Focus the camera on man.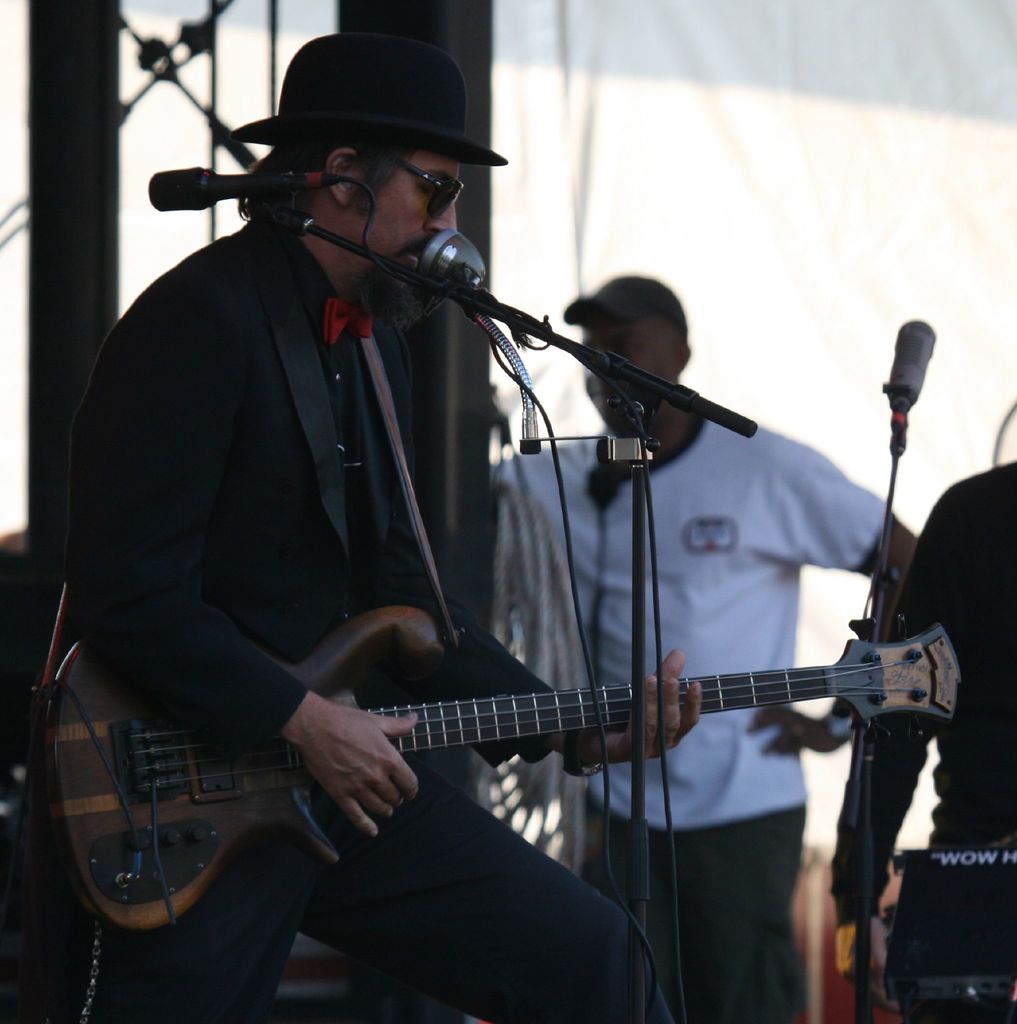
Focus region: bbox=[484, 267, 920, 1023].
